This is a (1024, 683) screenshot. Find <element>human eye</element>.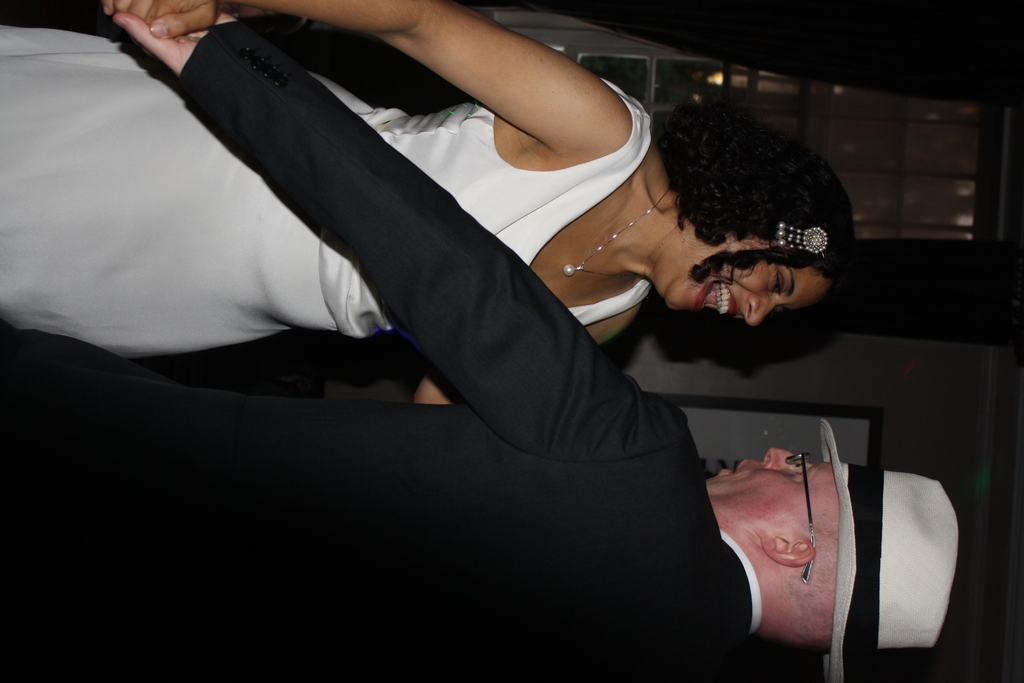
Bounding box: bbox=(771, 268, 787, 299).
